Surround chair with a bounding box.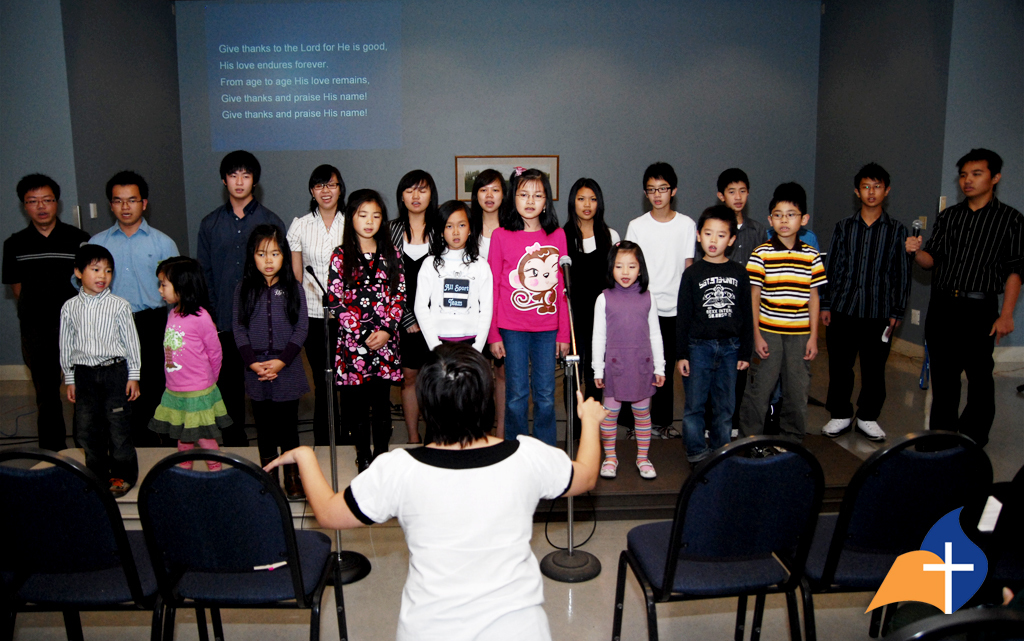
detection(877, 608, 1022, 640).
